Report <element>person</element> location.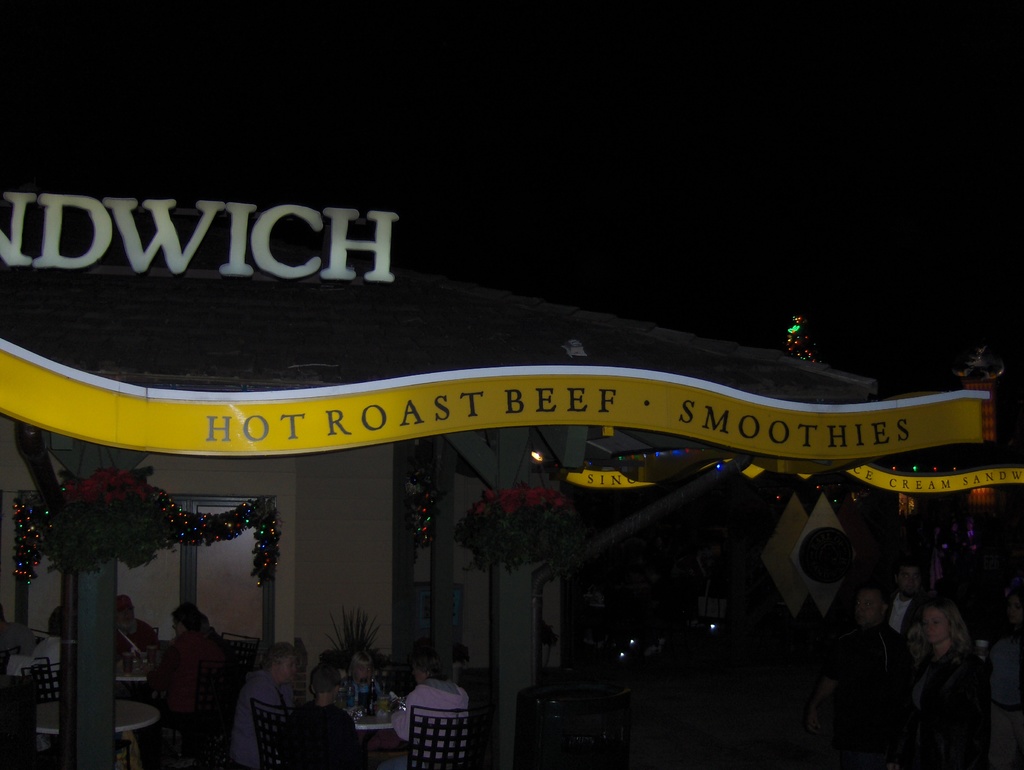
Report: (left=887, top=561, right=932, bottom=649).
